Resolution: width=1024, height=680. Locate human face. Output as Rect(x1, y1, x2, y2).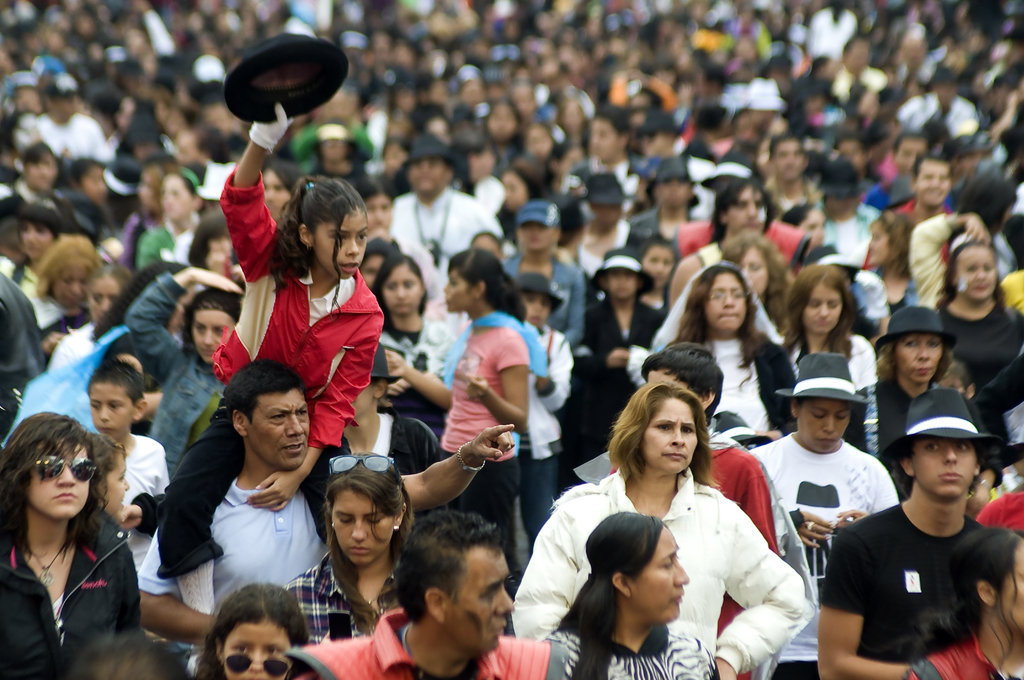
Rect(803, 282, 840, 334).
